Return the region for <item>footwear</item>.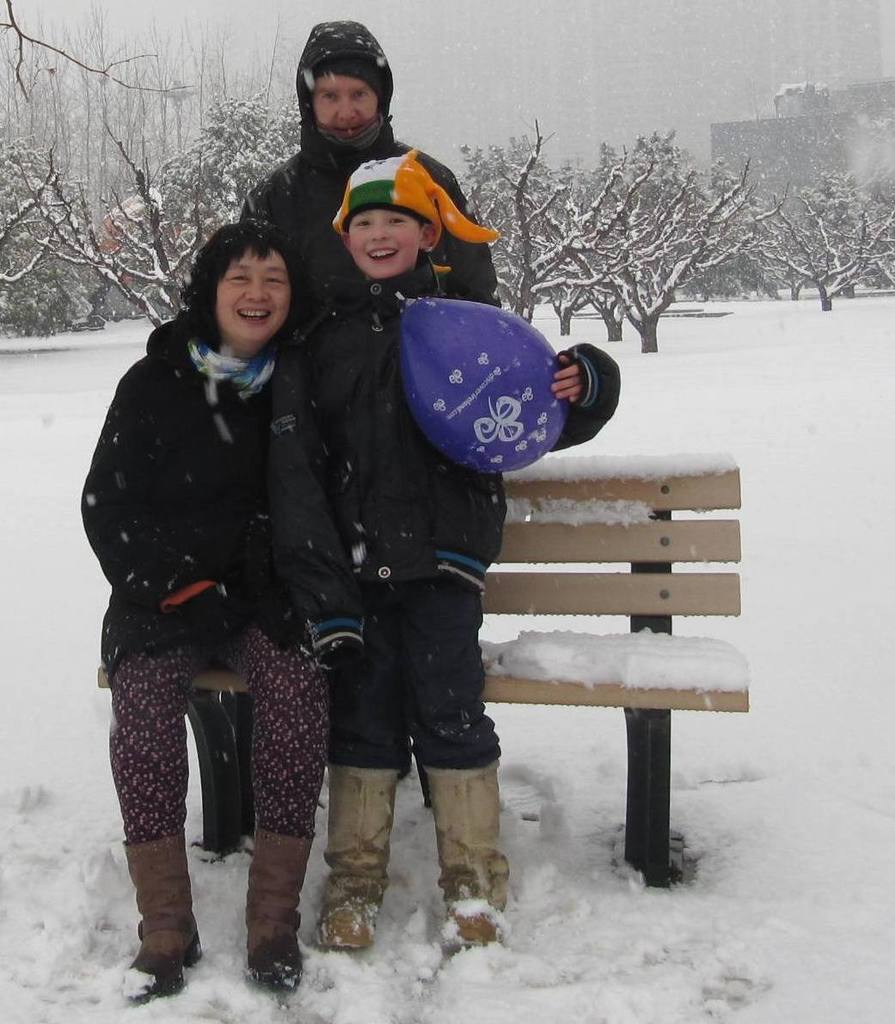
[left=324, top=761, right=400, bottom=957].
